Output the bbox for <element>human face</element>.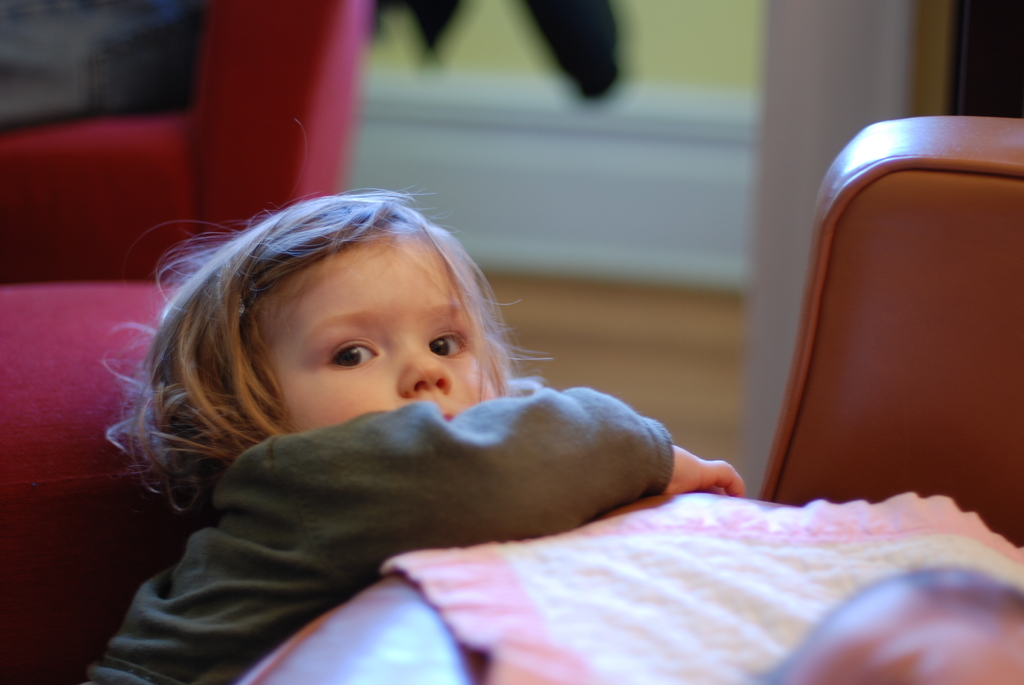
region(237, 238, 498, 457).
